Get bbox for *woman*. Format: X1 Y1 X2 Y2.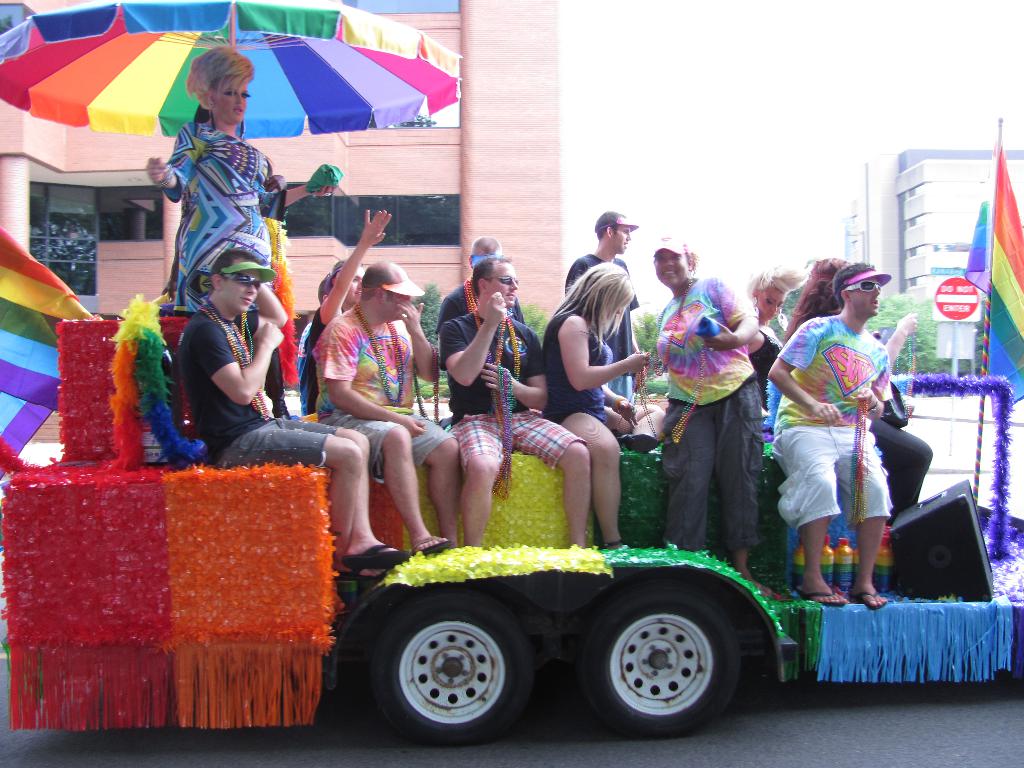
660 230 768 600.
